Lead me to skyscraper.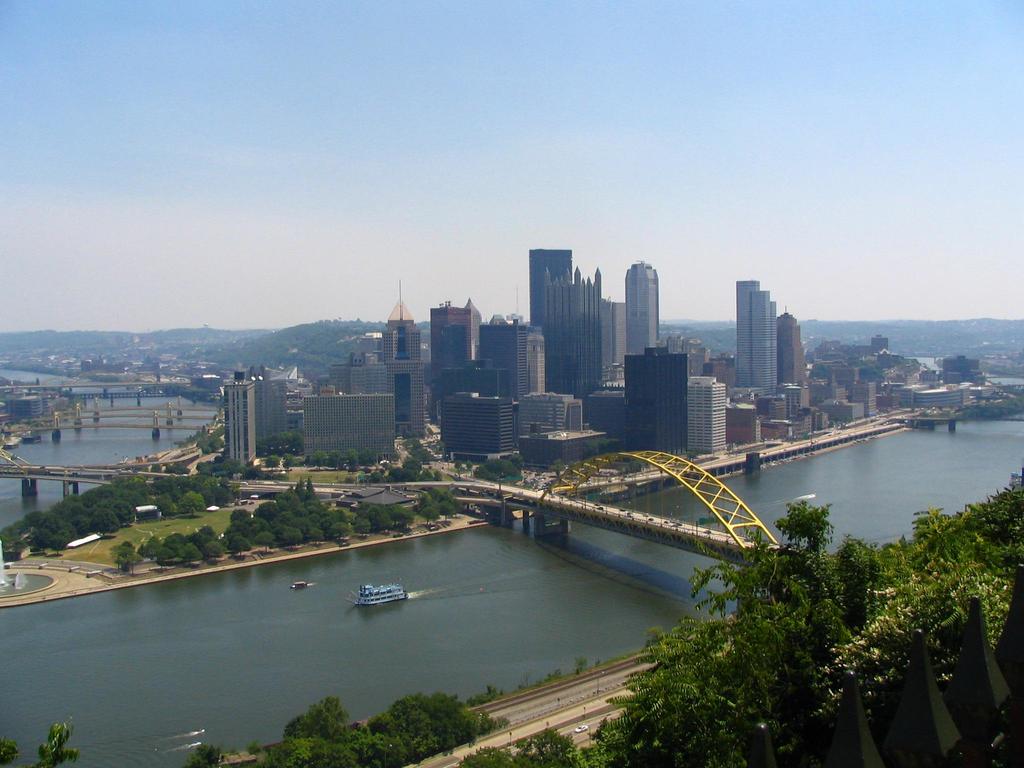
Lead to left=549, top=264, right=602, bottom=395.
